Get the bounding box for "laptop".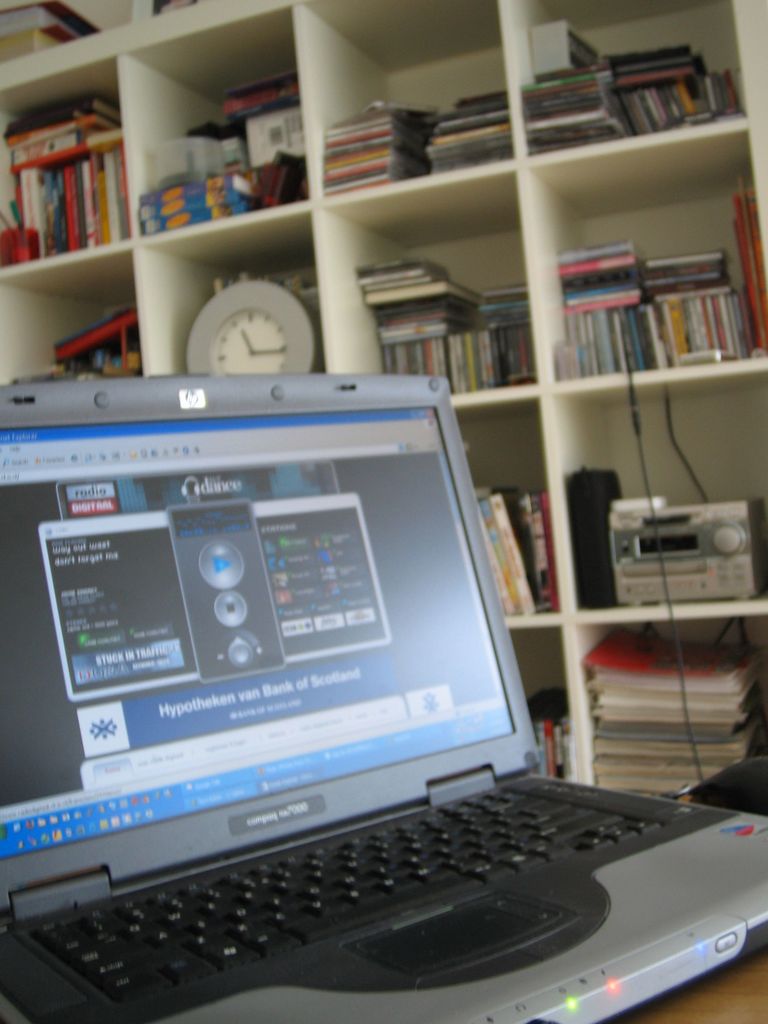
l=0, t=368, r=767, b=1023.
